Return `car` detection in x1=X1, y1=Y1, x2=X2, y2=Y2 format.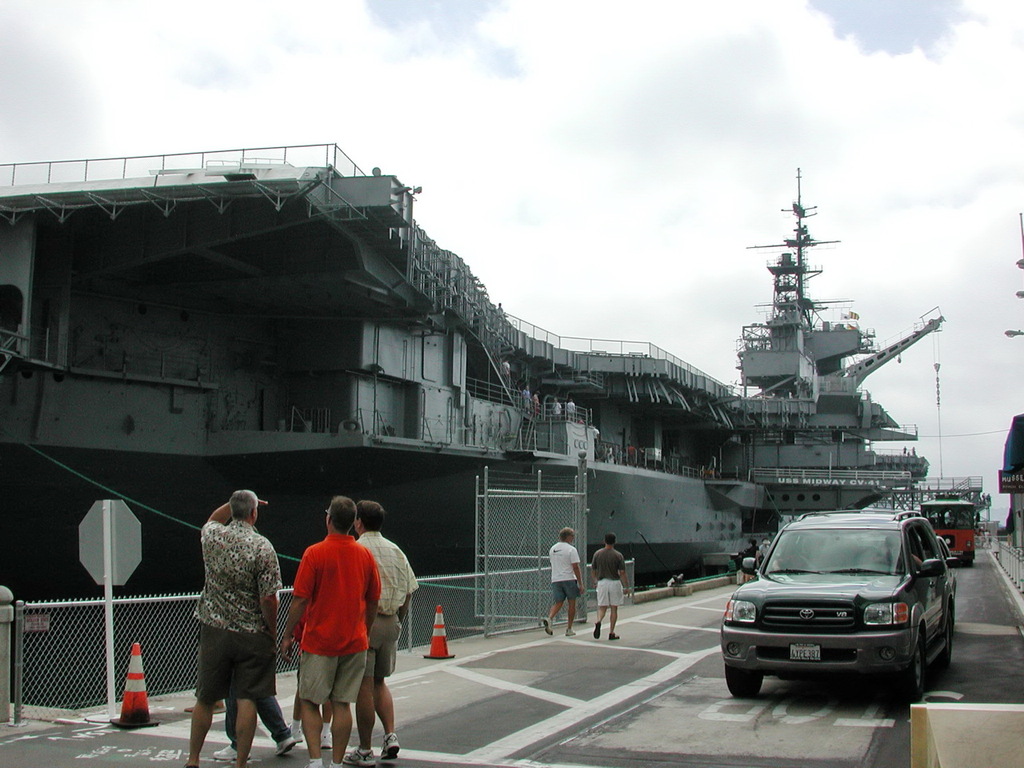
x1=721, y1=513, x2=963, y2=721.
